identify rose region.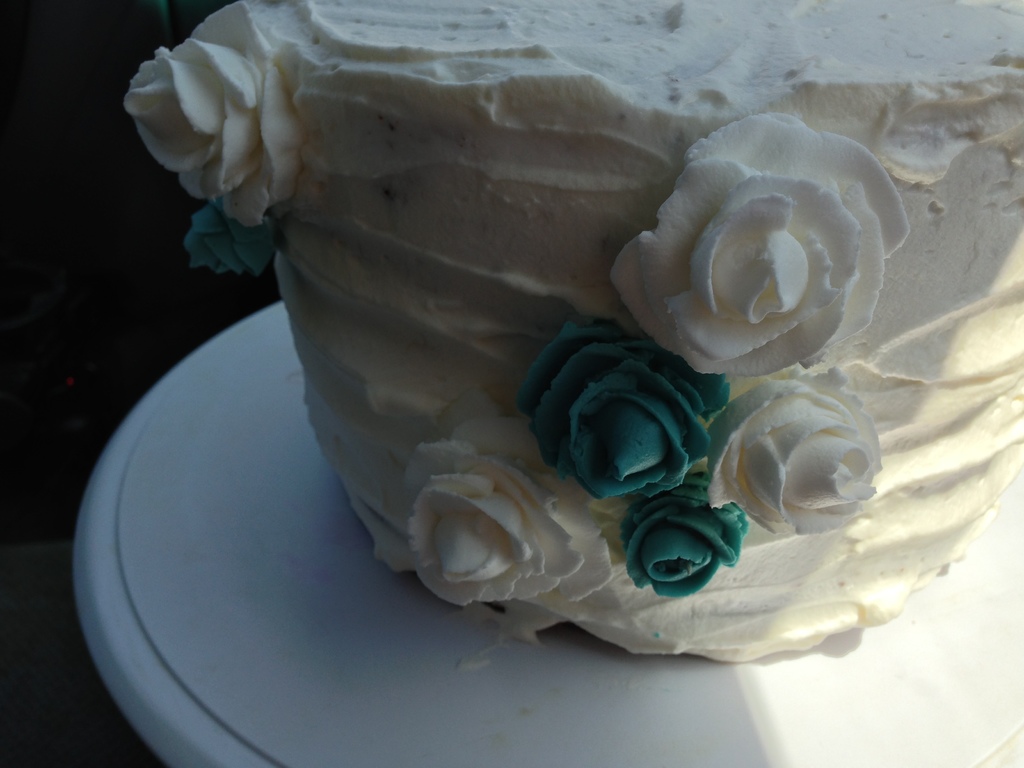
Region: <box>120,0,304,227</box>.
